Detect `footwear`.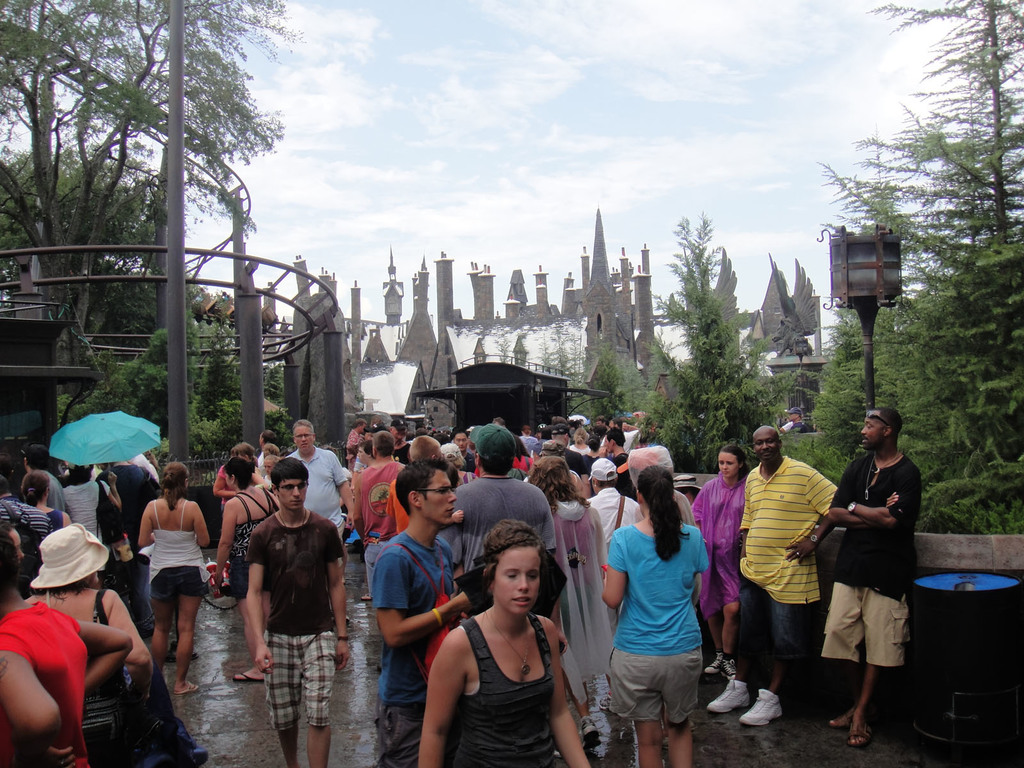
Detected at [left=709, top=679, right=750, bottom=710].
